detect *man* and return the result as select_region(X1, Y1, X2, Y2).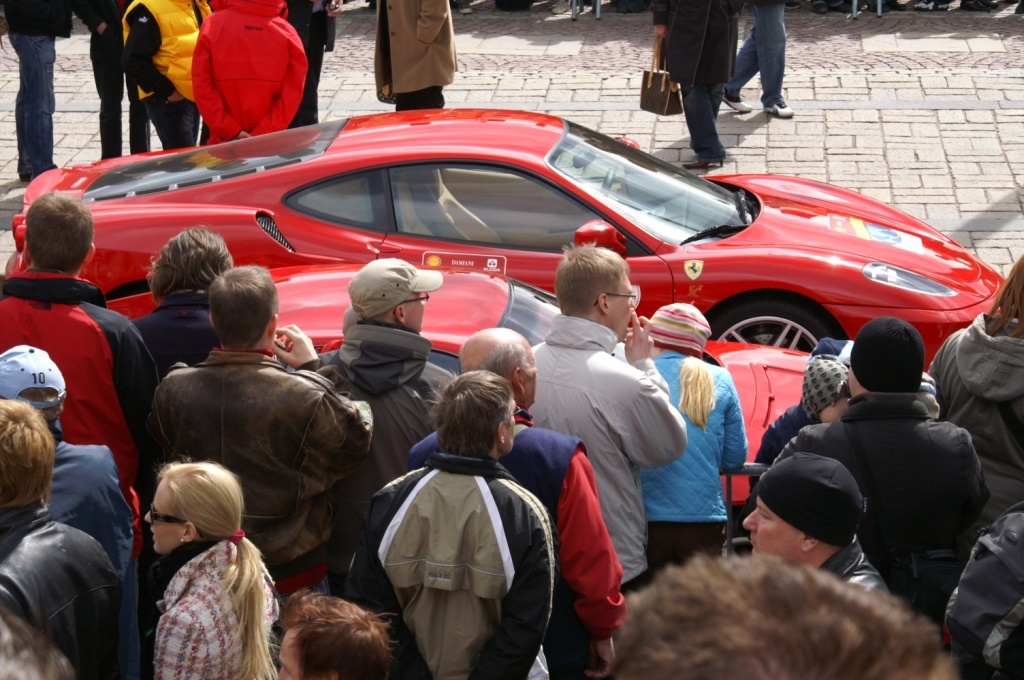
select_region(297, 249, 459, 461).
